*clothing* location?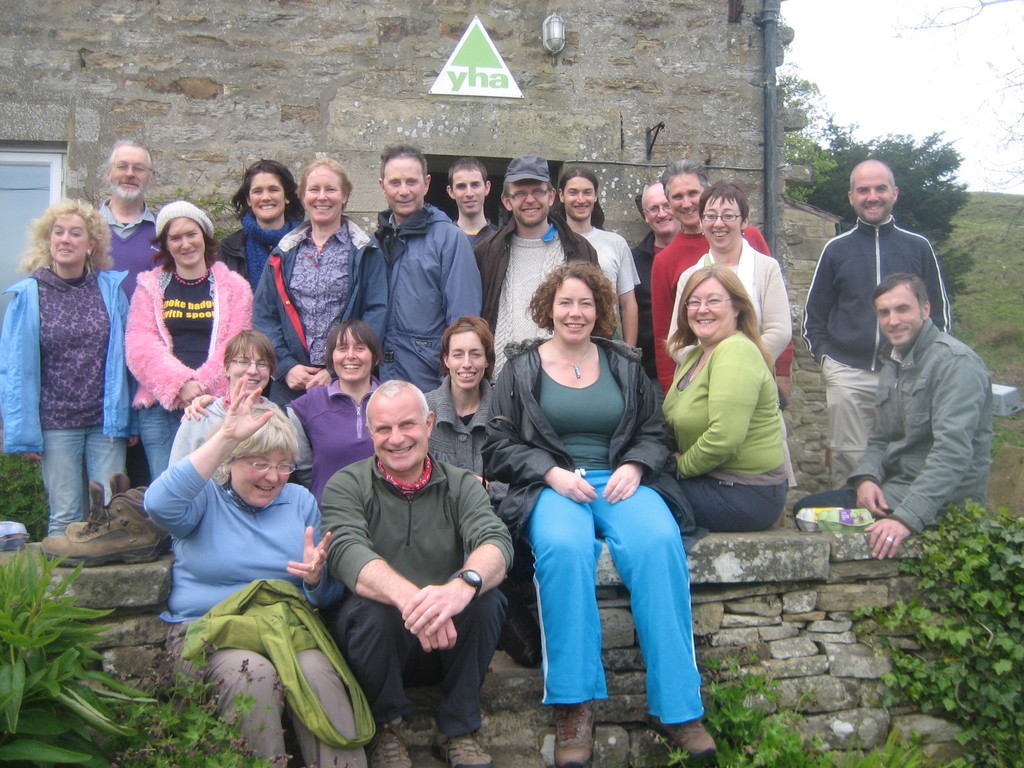
{"left": 144, "top": 450, "right": 375, "bottom": 767}
